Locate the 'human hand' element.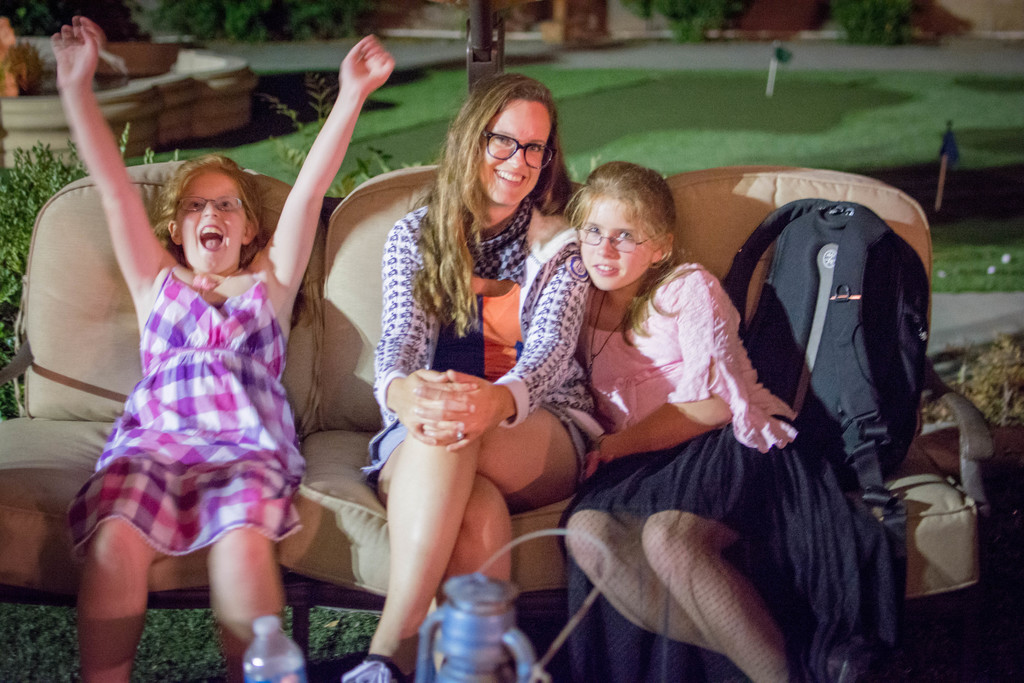
Element bbox: x1=586 y1=432 x2=615 y2=469.
